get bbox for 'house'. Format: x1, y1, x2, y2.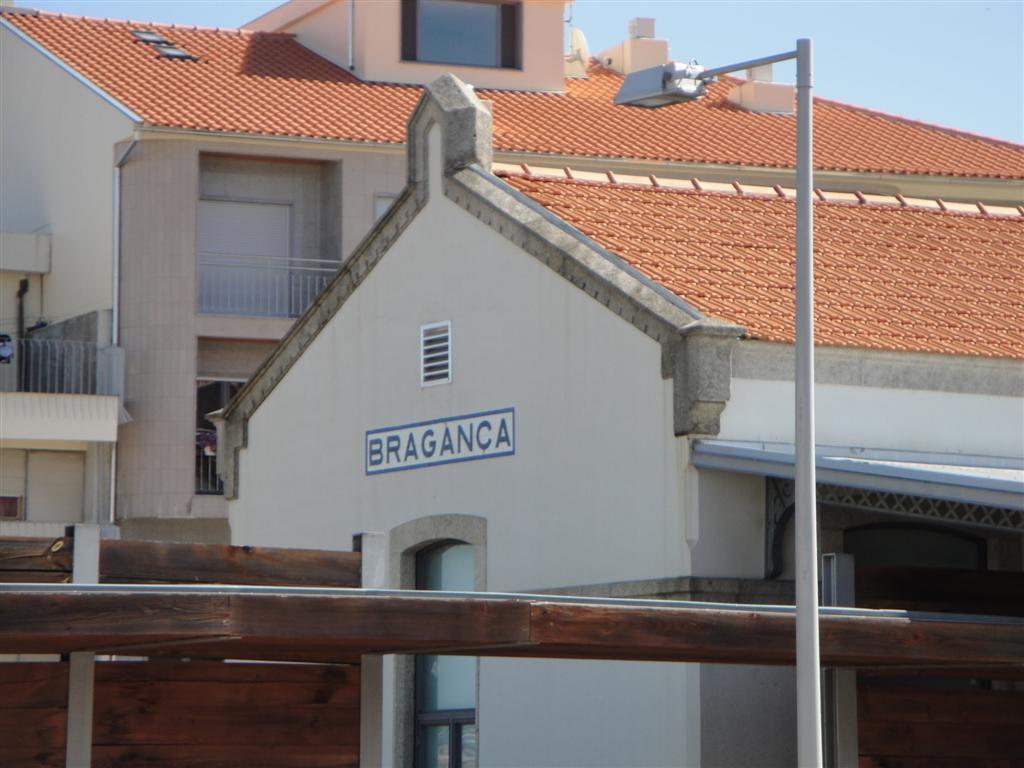
0, 0, 1023, 546.
